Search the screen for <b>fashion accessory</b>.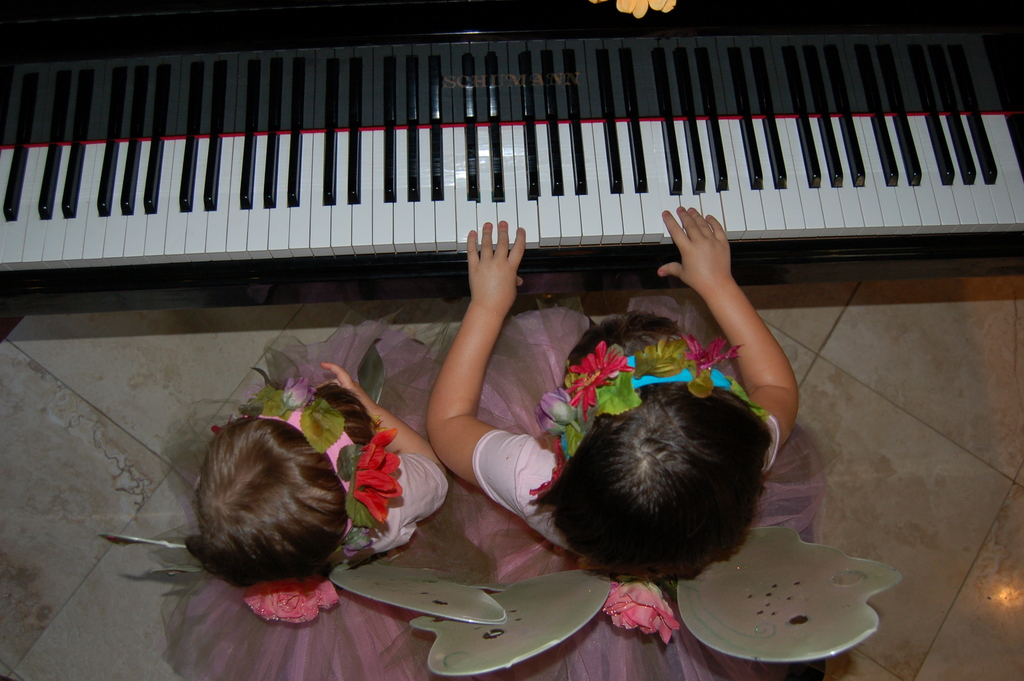
Found at [95, 531, 510, 624].
